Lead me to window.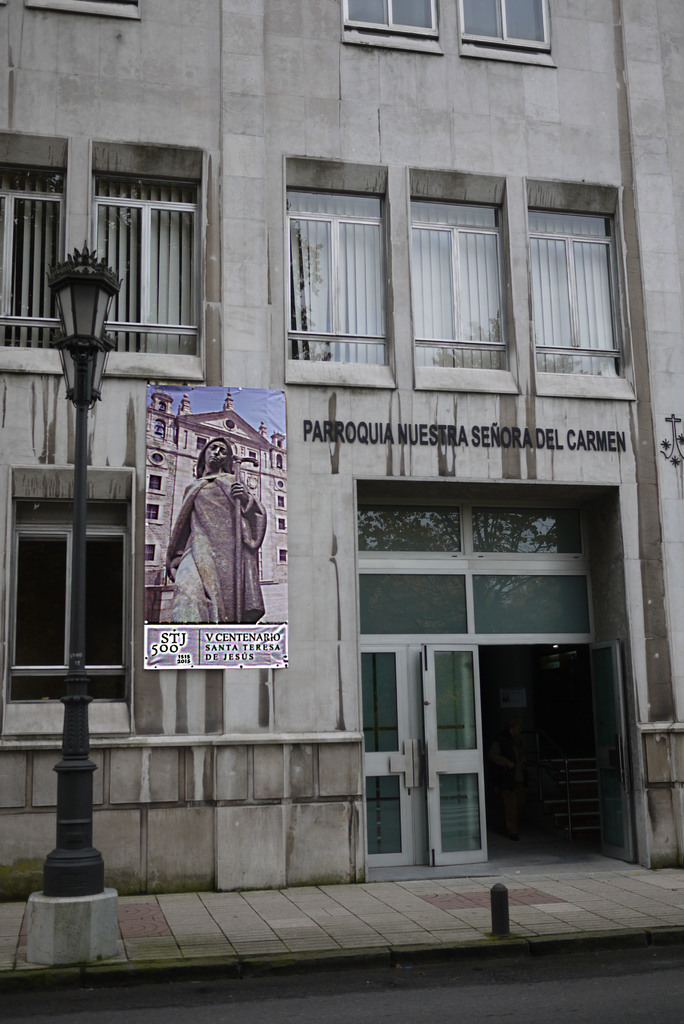
Lead to pyautogui.locateOnScreen(338, 0, 443, 53).
